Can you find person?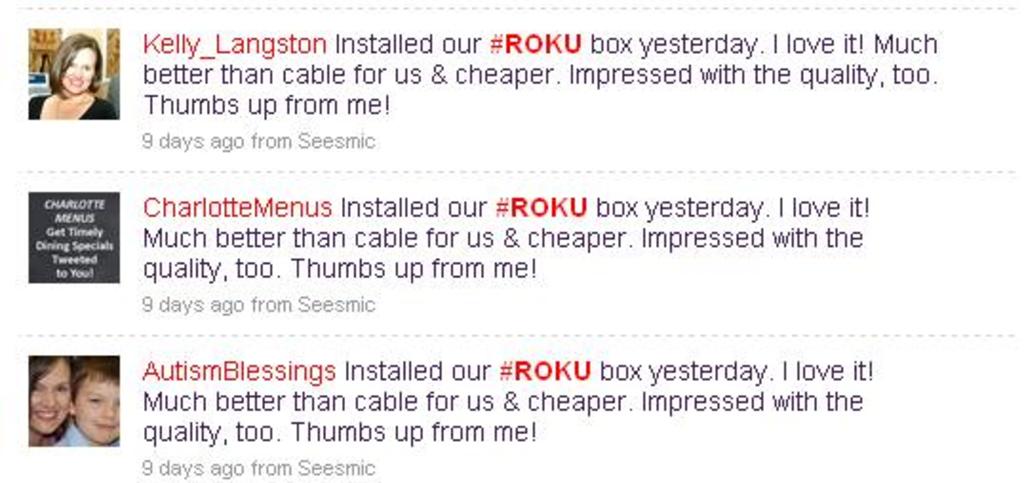
Yes, bounding box: 36,32,112,110.
